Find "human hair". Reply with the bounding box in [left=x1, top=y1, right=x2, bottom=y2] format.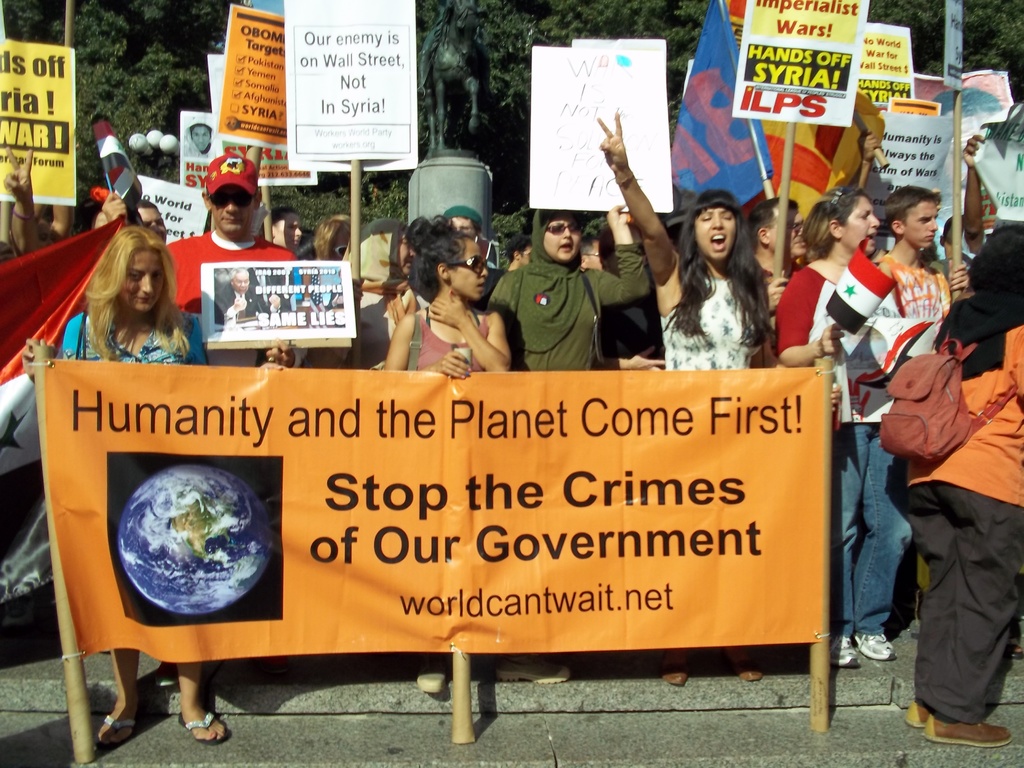
[left=132, top=198, right=160, bottom=211].
